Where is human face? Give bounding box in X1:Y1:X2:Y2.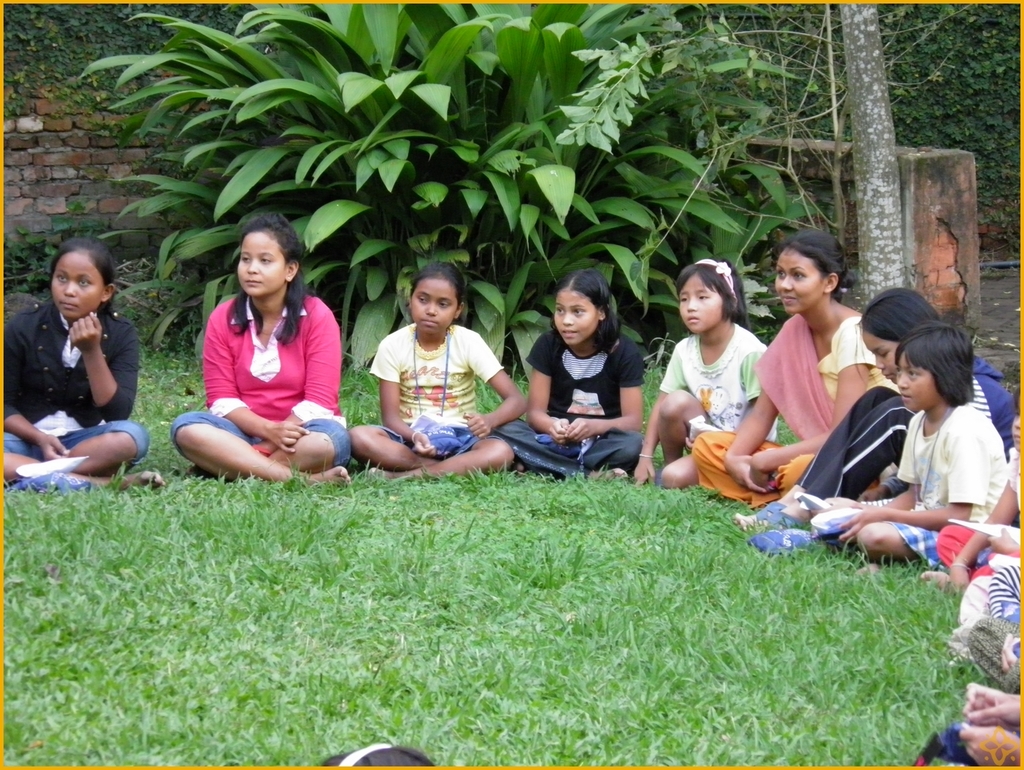
1013:405:1023:446.
